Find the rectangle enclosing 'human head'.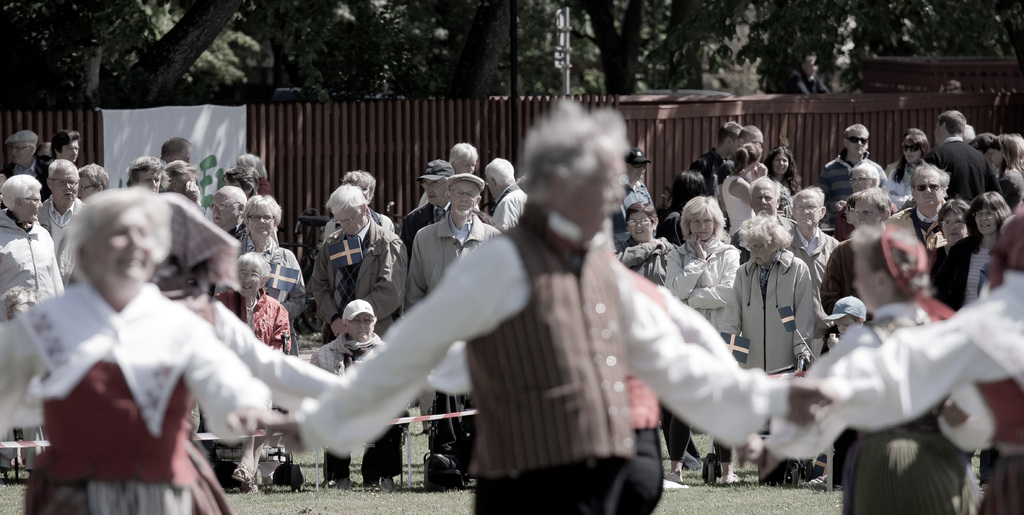
detection(972, 136, 1005, 168).
